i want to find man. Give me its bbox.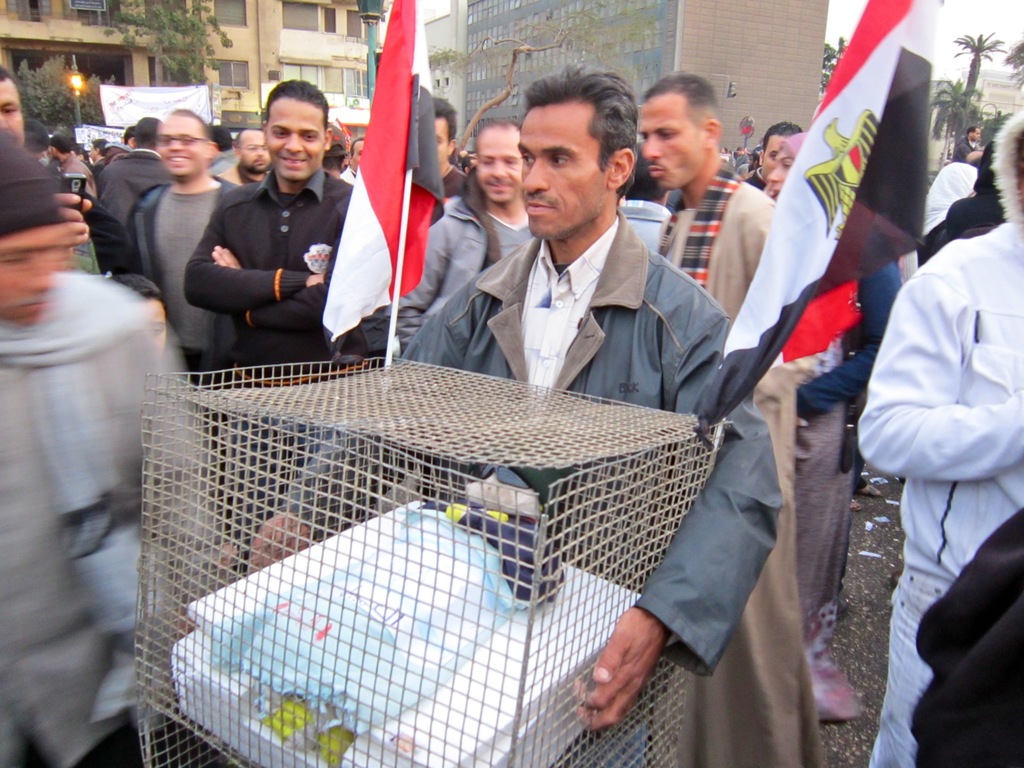
pyautogui.locateOnScreen(212, 127, 271, 184).
